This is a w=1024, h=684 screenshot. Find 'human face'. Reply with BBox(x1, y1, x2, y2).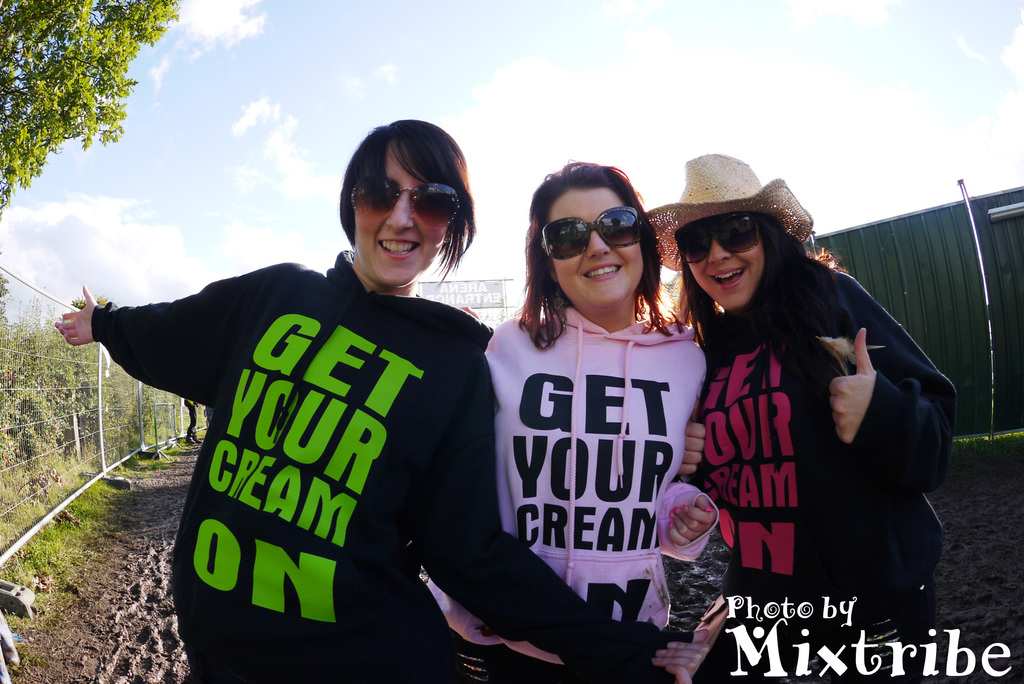
BBox(351, 143, 451, 286).
